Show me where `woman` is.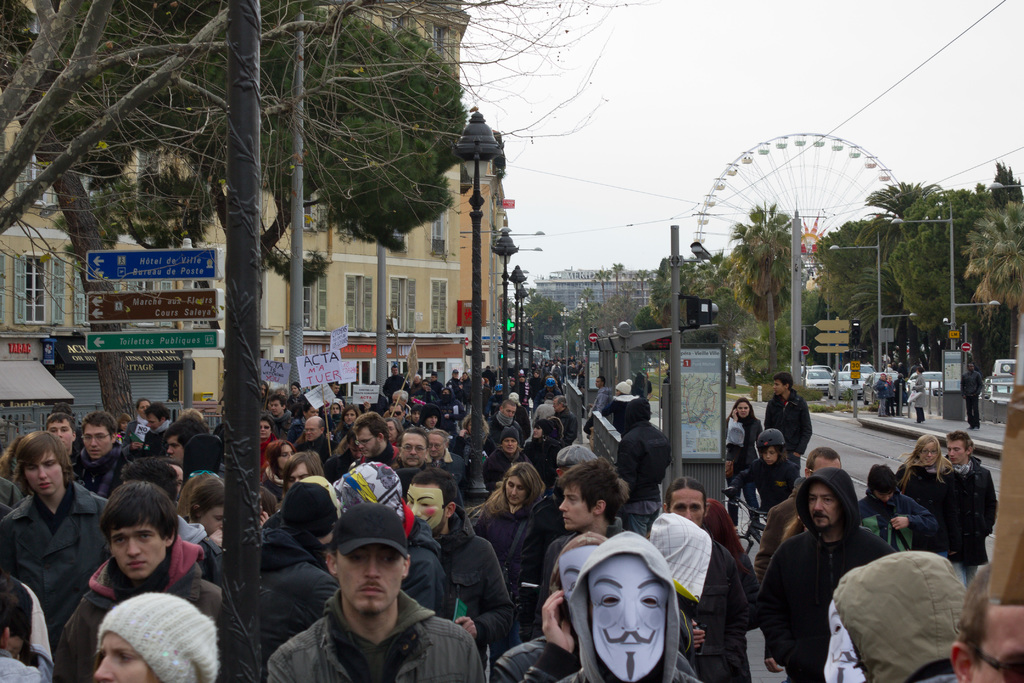
`woman` is at 726 400 763 534.
